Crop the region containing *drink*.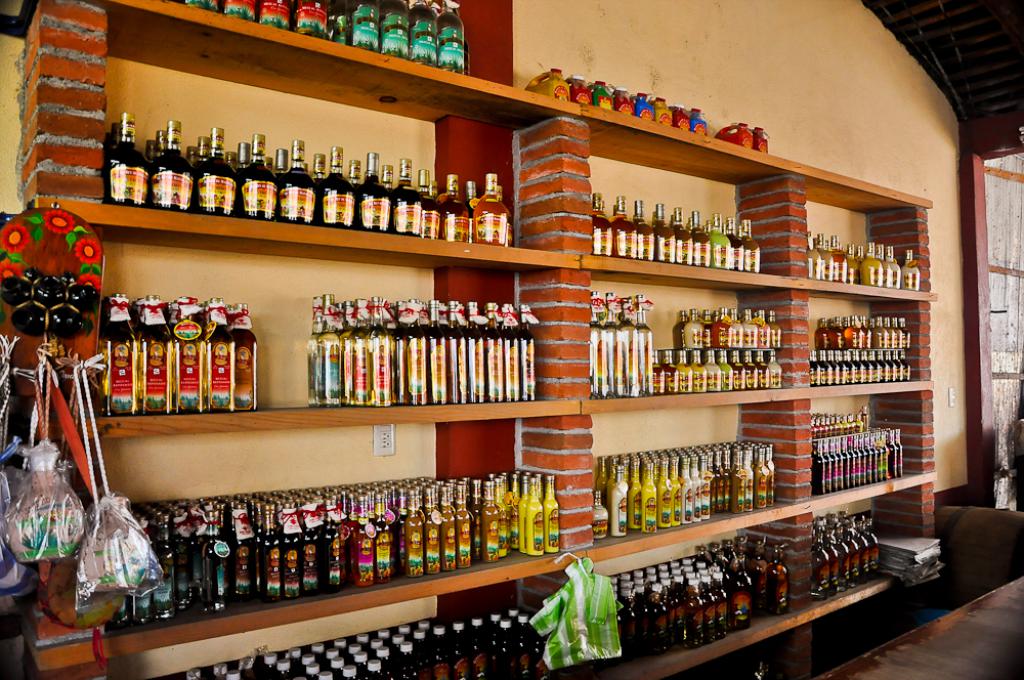
Crop region: [610,193,639,261].
